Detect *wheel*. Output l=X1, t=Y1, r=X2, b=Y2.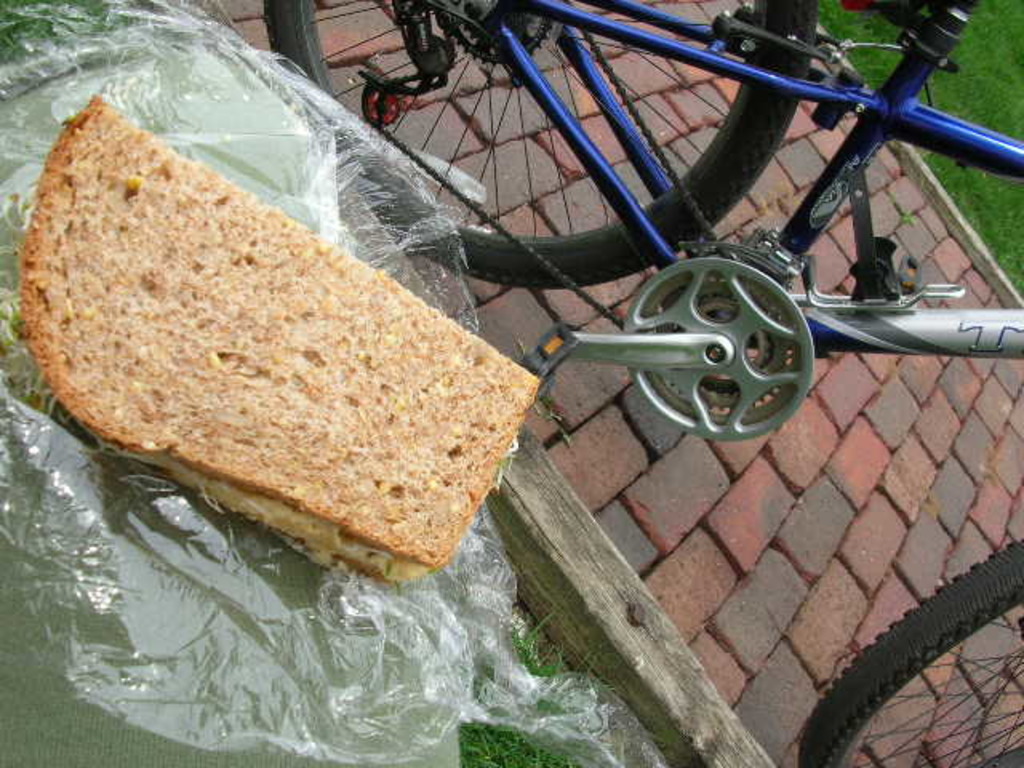
l=795, t=539, r=1022, b=766.
